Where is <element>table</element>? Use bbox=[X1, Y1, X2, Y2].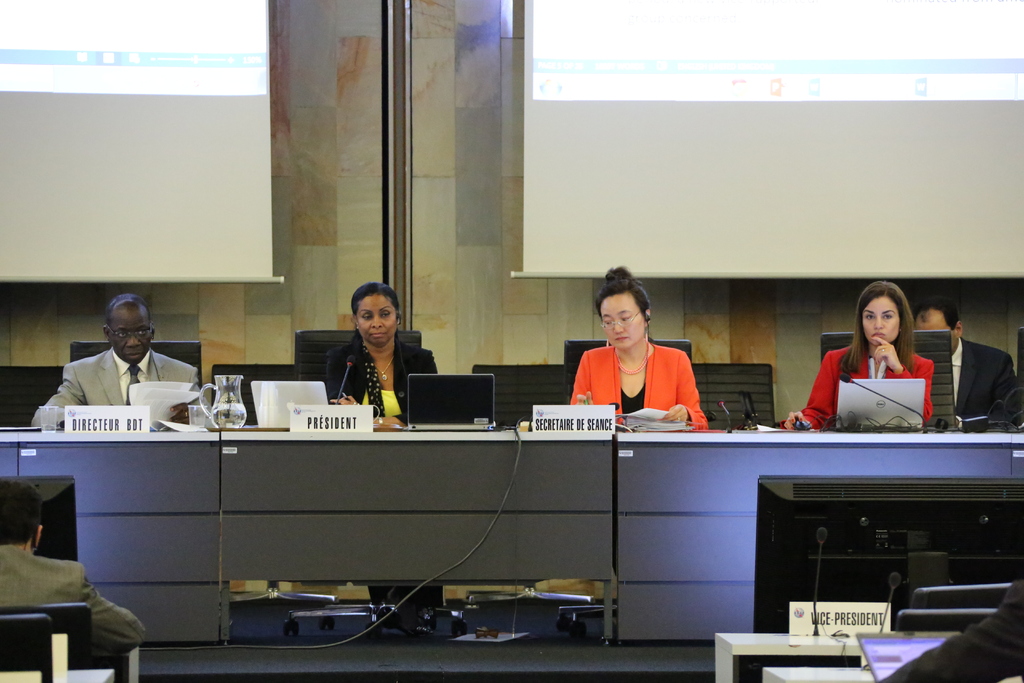
bbox=[22, 418, 894, 640].
